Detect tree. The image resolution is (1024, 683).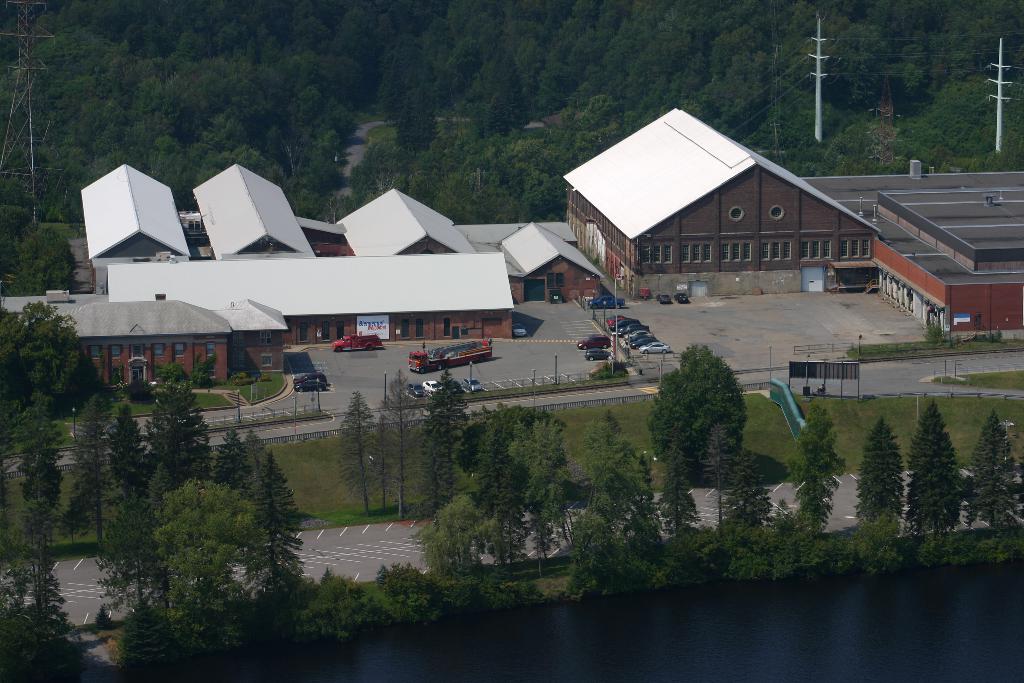
(0, 0, 1023, 682).
